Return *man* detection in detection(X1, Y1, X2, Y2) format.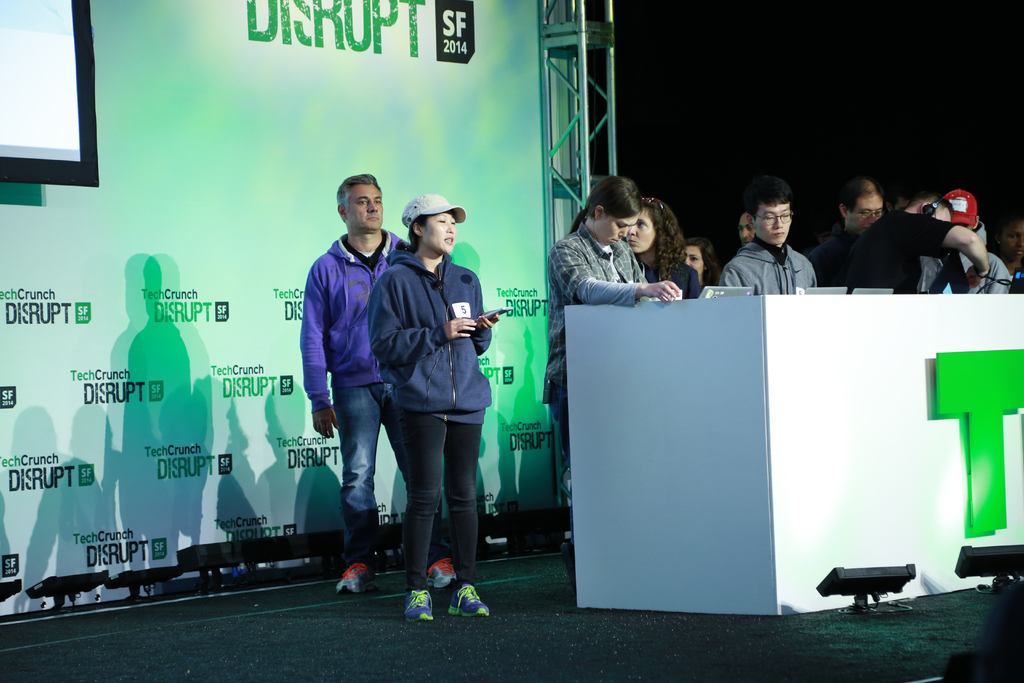
detection(301, 171, 462, 594).
